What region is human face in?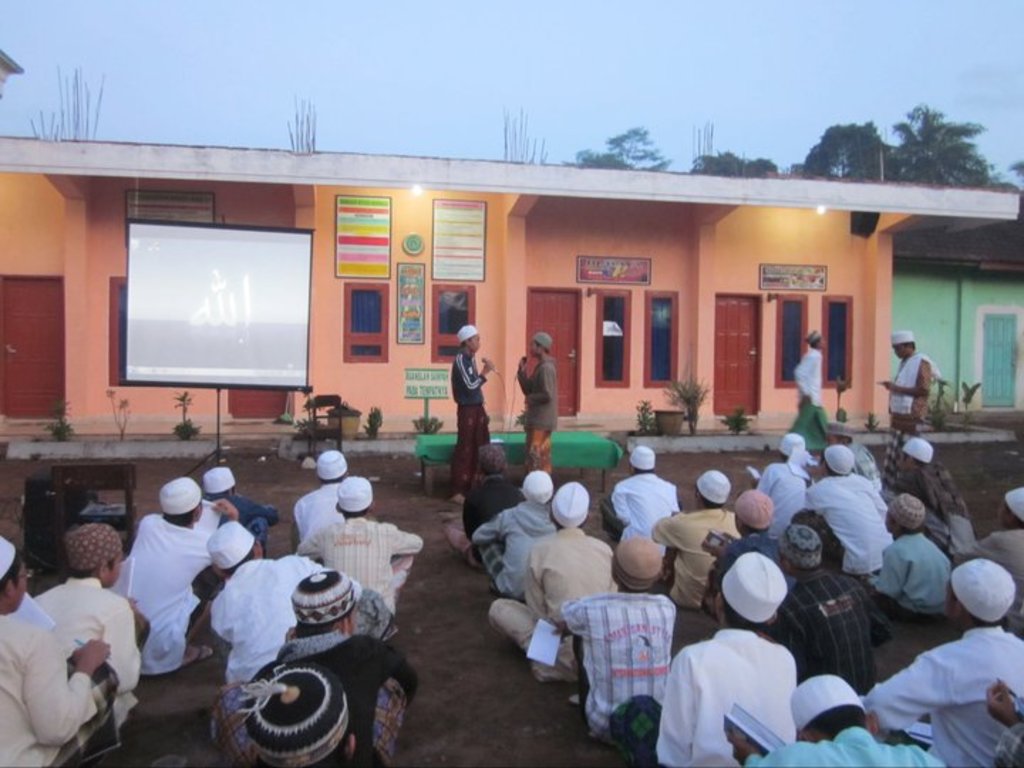
detection(889, 343, 910, 356).
